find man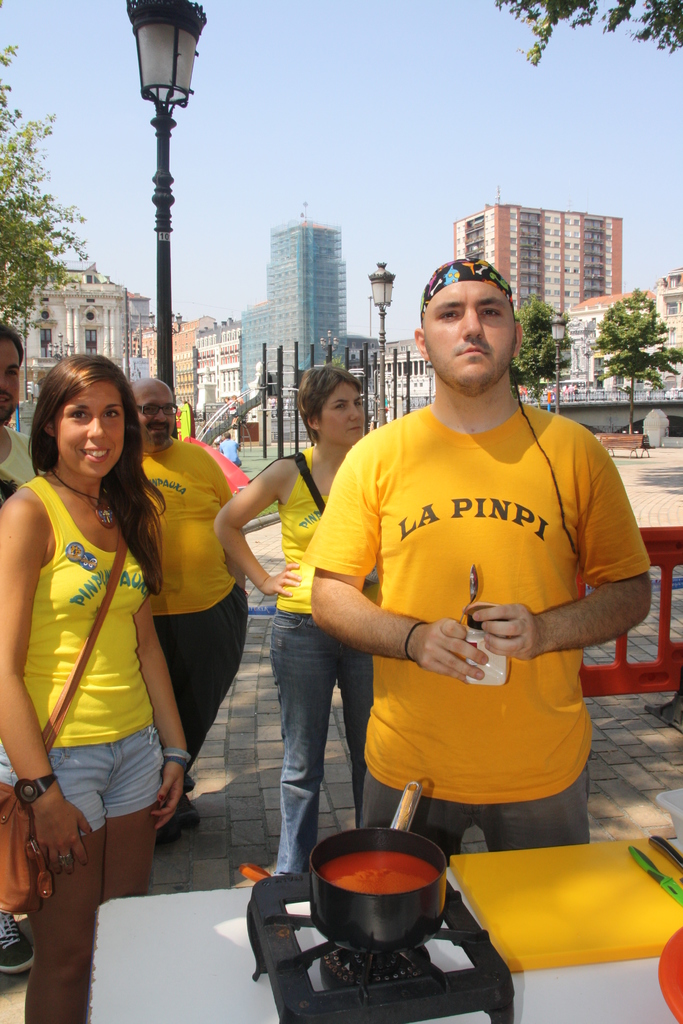
rect(0, 320, 37, 981)
